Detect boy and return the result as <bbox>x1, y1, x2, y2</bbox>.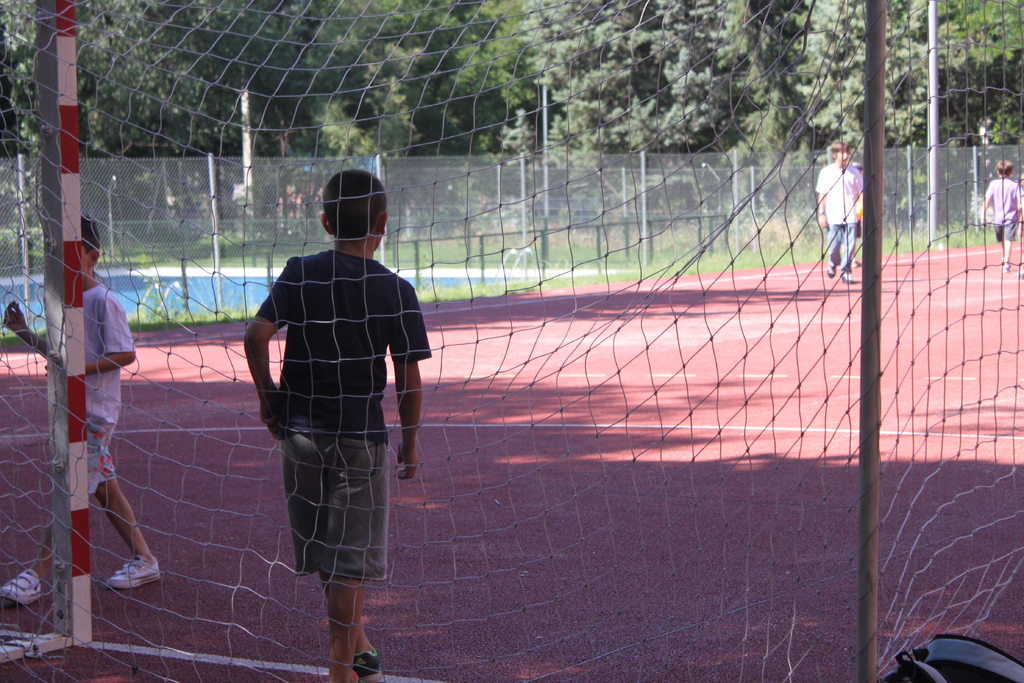
<bbox>976, 161, 1020, 271</bbox>.
